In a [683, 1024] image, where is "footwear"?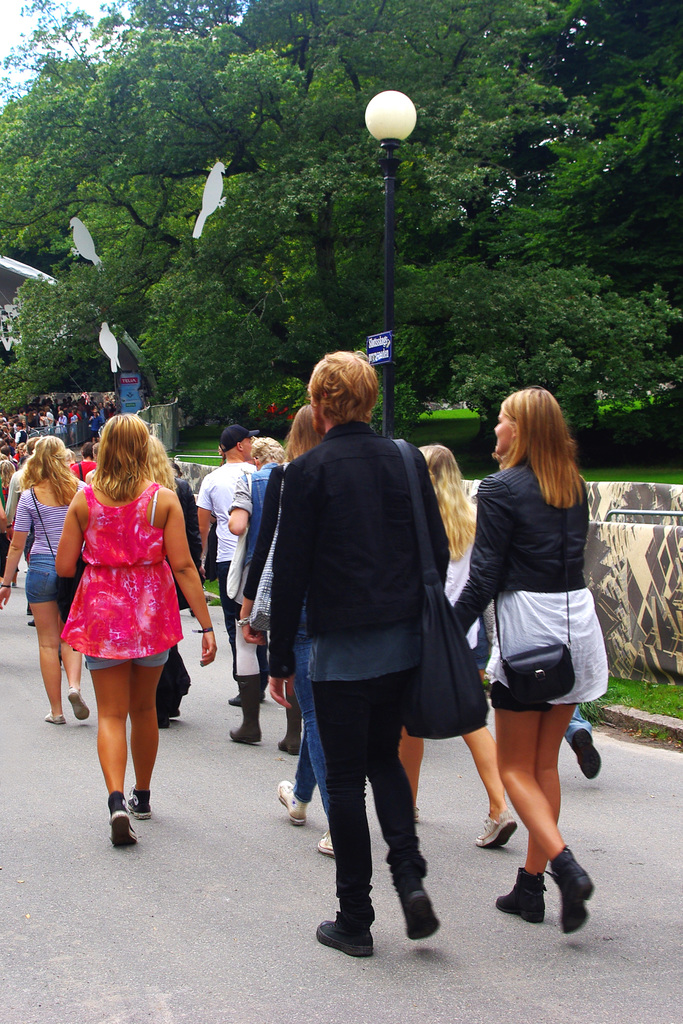
[233,695,265,707].
